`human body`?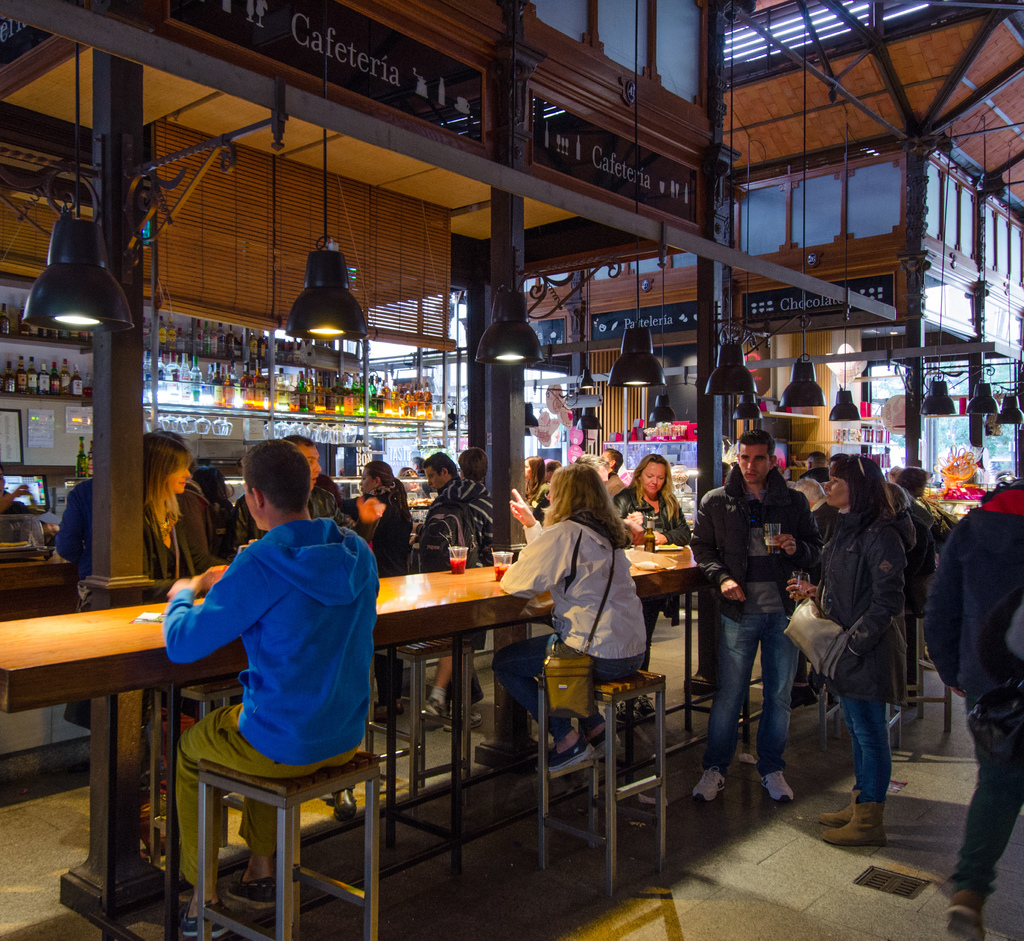
<box>611,451,688,718</box>
